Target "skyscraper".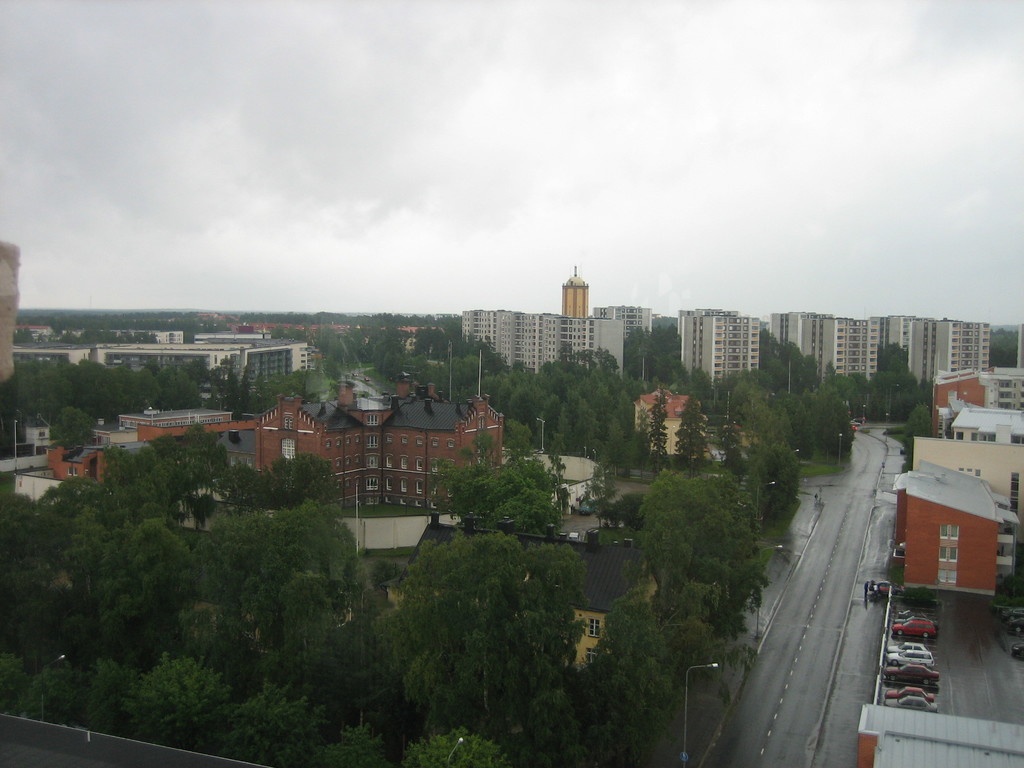
Target region: l=252, t=380, r=500, b=509.
